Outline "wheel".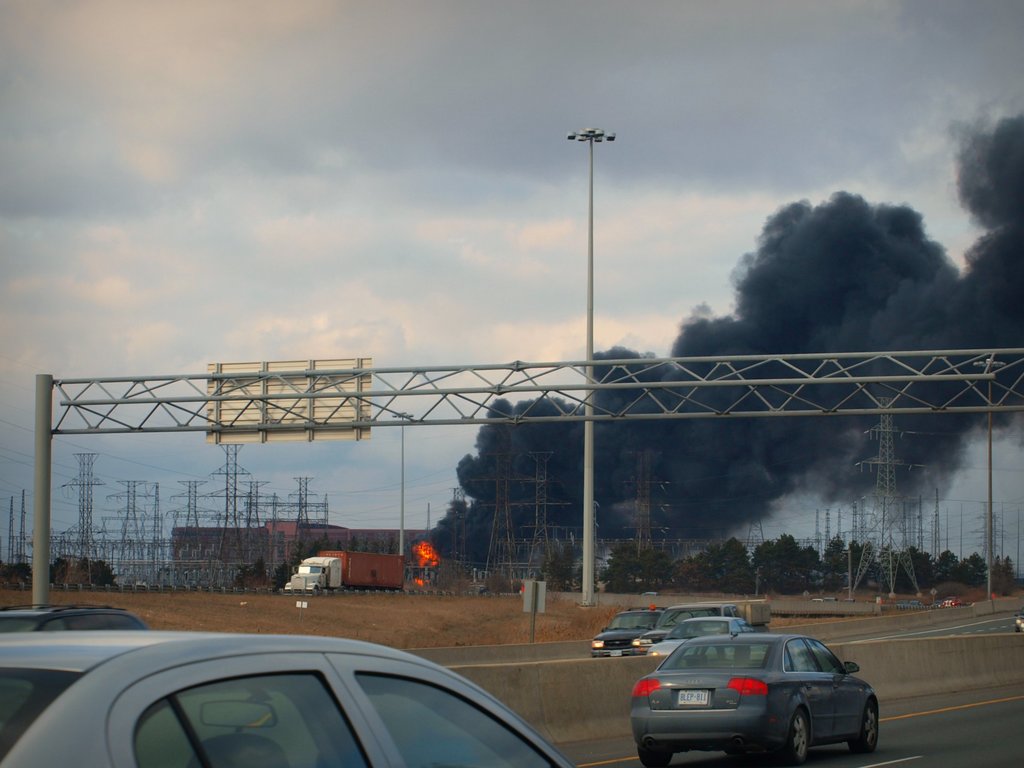
Outline: region(854, 700, 877, 753).
